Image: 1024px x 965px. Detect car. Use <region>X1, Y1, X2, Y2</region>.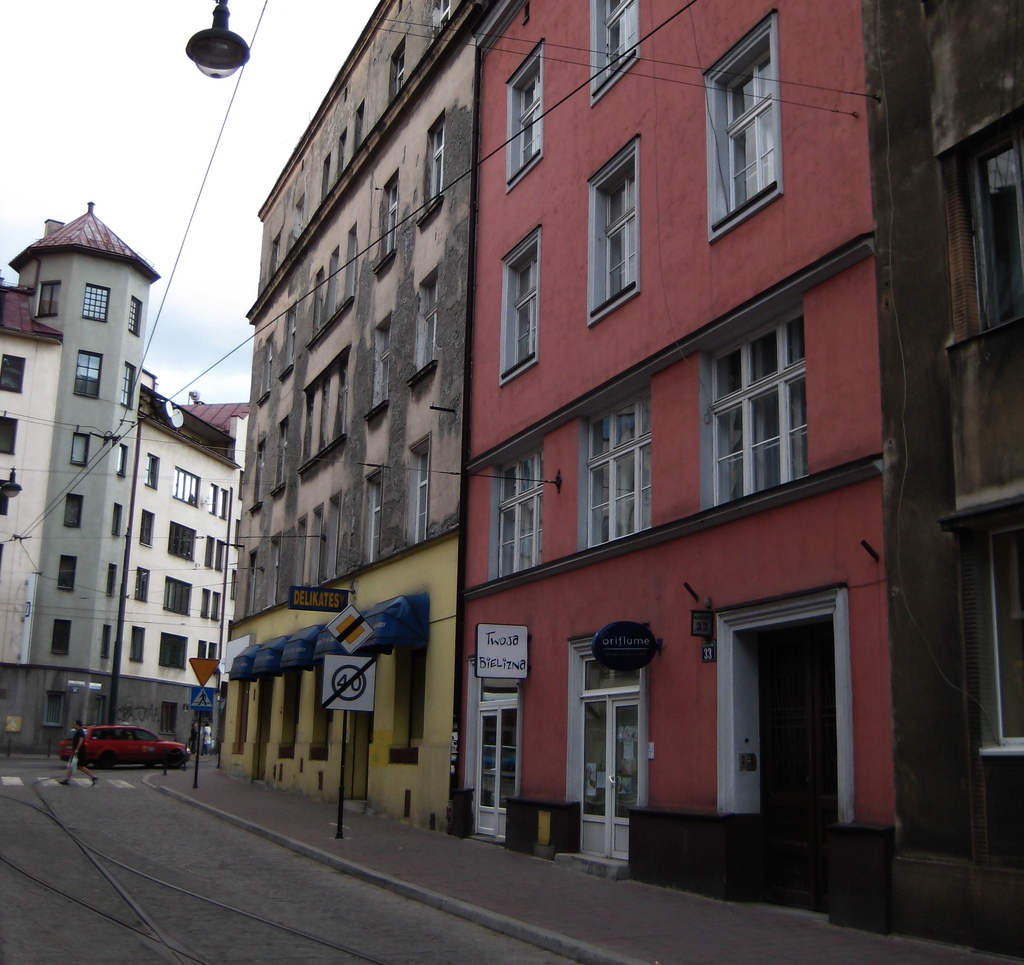
<region>48, 720, 180, 797</region>.
